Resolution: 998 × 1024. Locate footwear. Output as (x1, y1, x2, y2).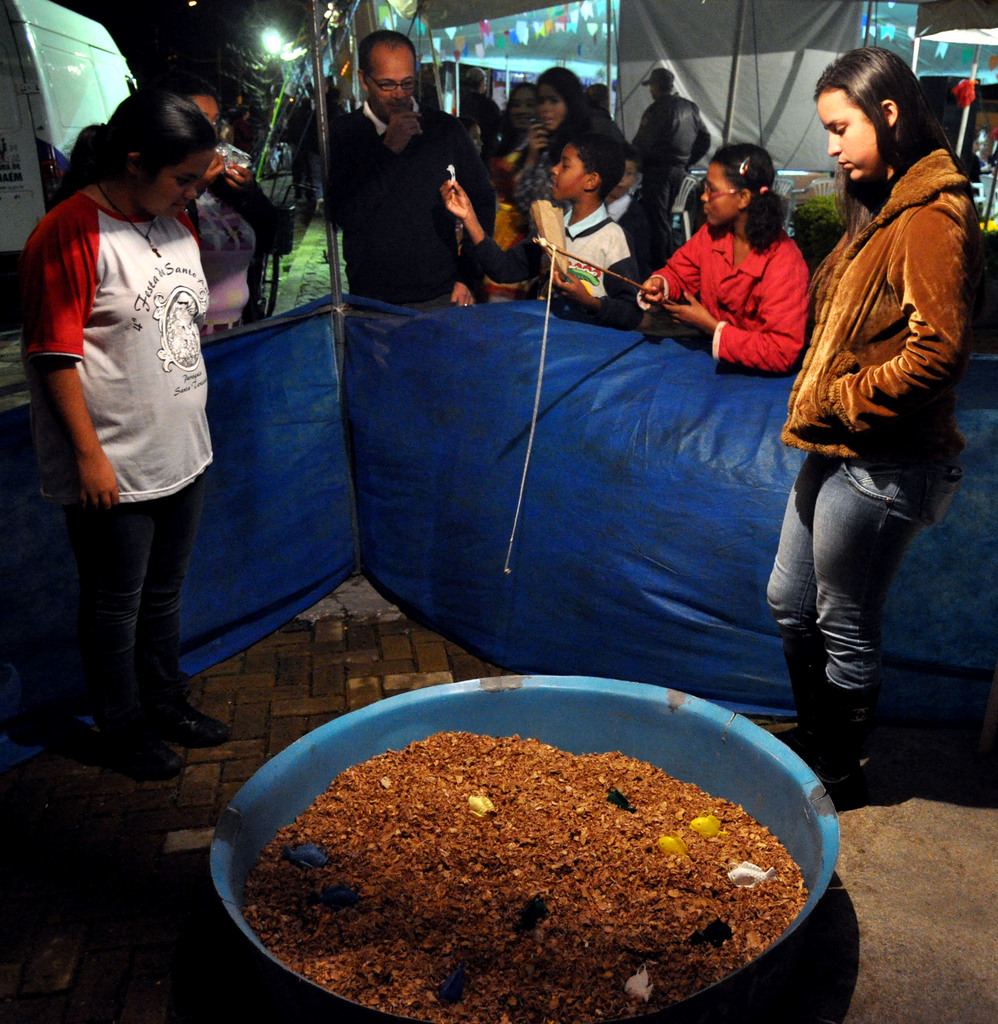
(86, 735, 189, 784).
